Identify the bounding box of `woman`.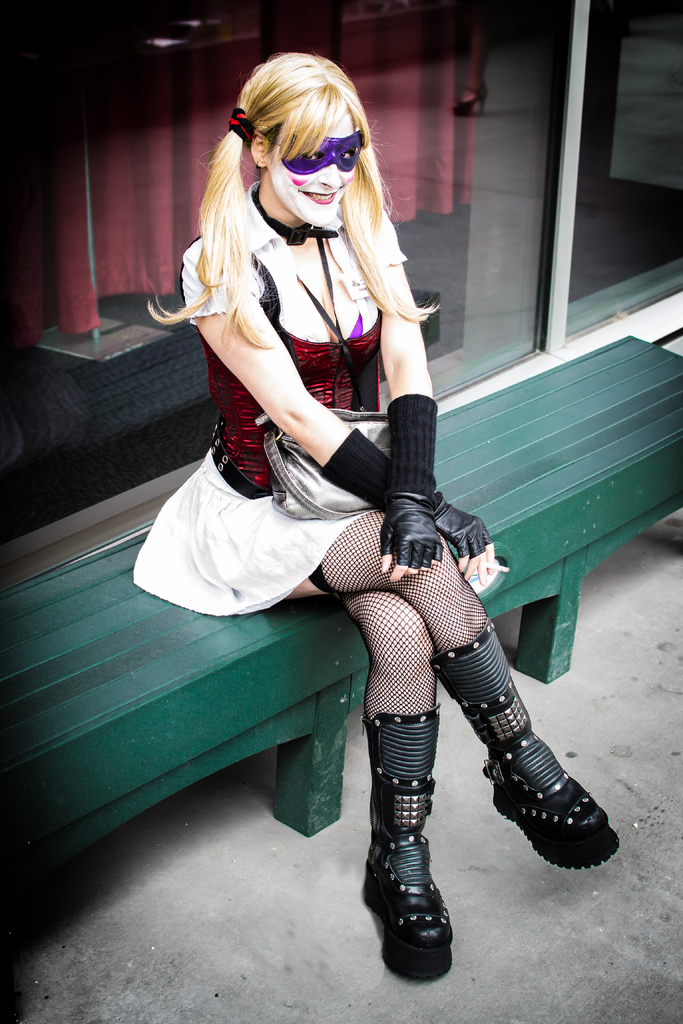
{"left": 143, "top": 57, "right": 531, "bottom": 927}.
